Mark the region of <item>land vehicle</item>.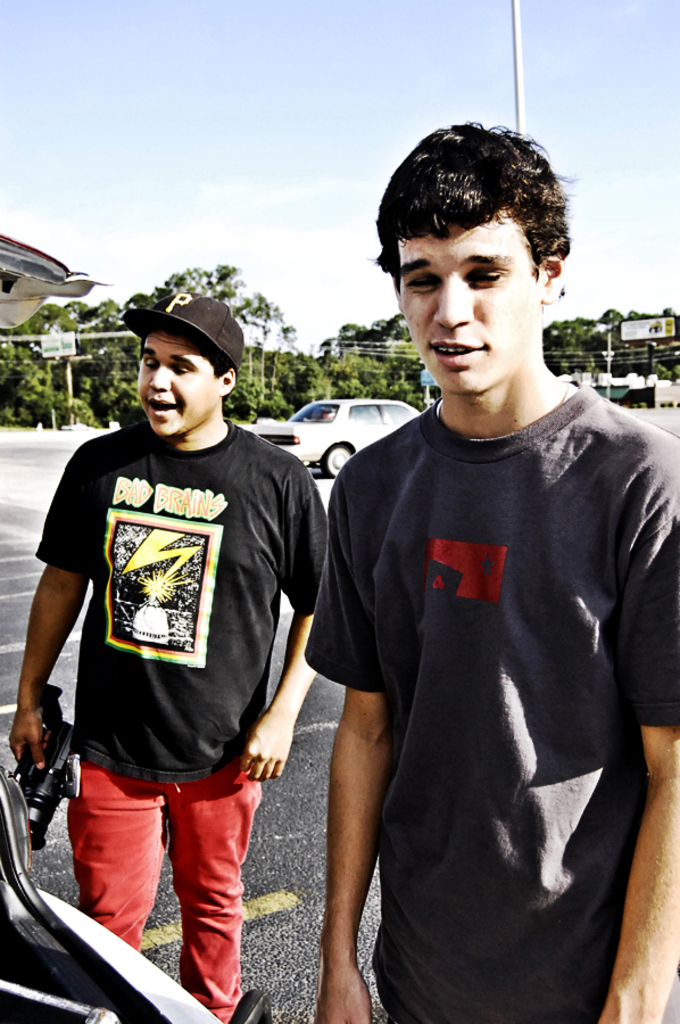
Region: Rect(0, 748, 266, 1023).
